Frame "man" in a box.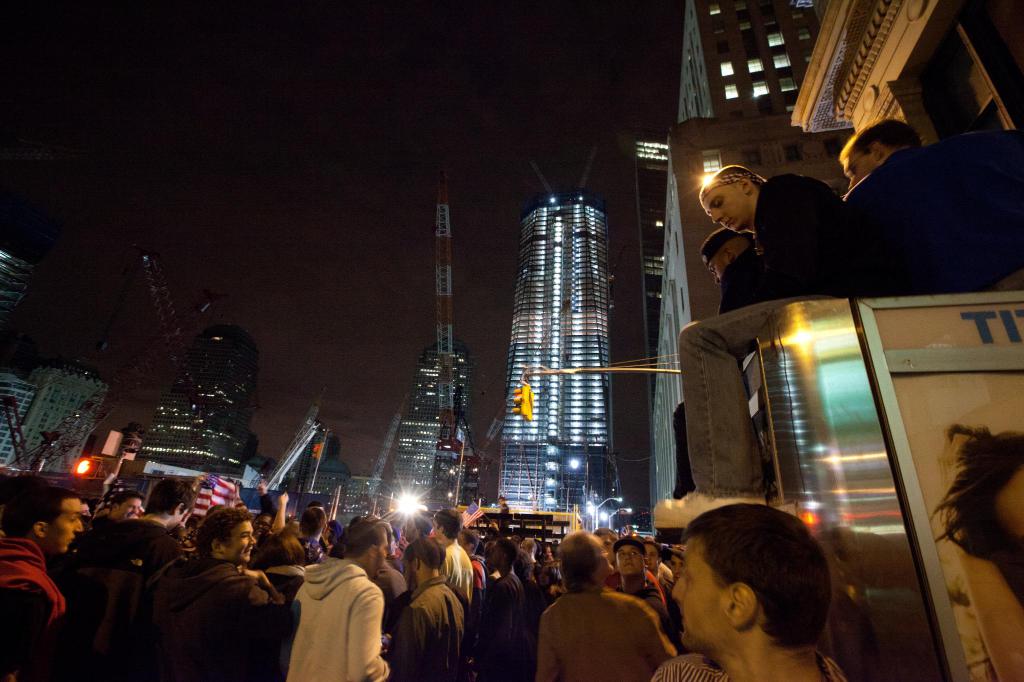
x1=296, y1=506, x2=324, y2=562.
